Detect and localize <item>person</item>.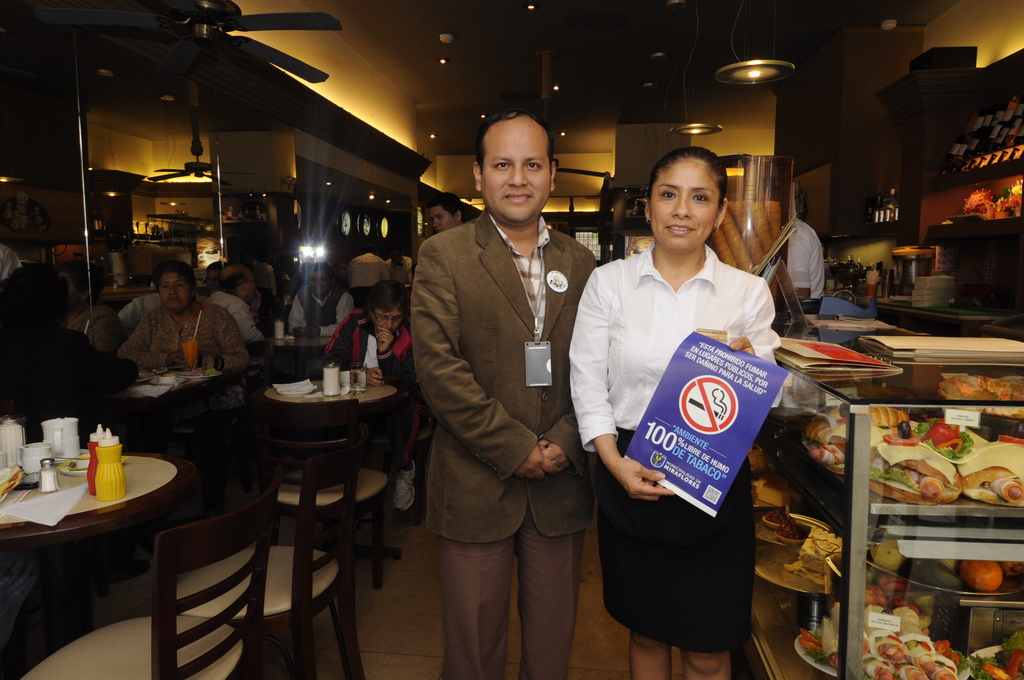
Localized at bbox=[403, 106, 601, 679].
